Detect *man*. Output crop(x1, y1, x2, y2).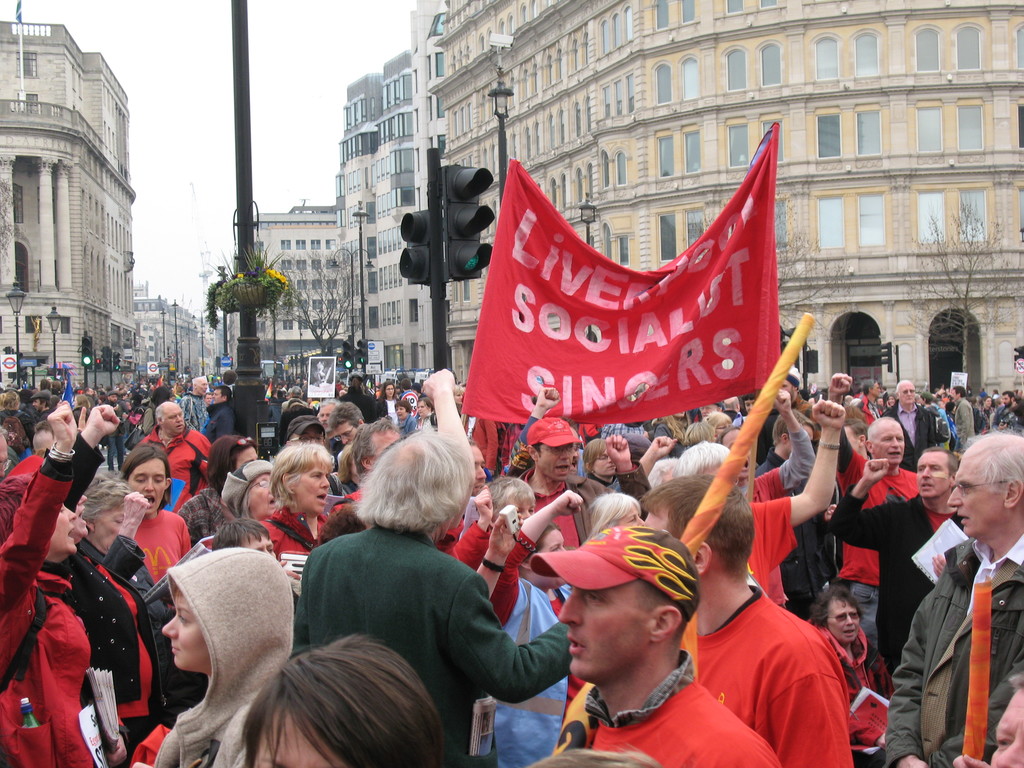
crop(38, 378, 55, 403).
